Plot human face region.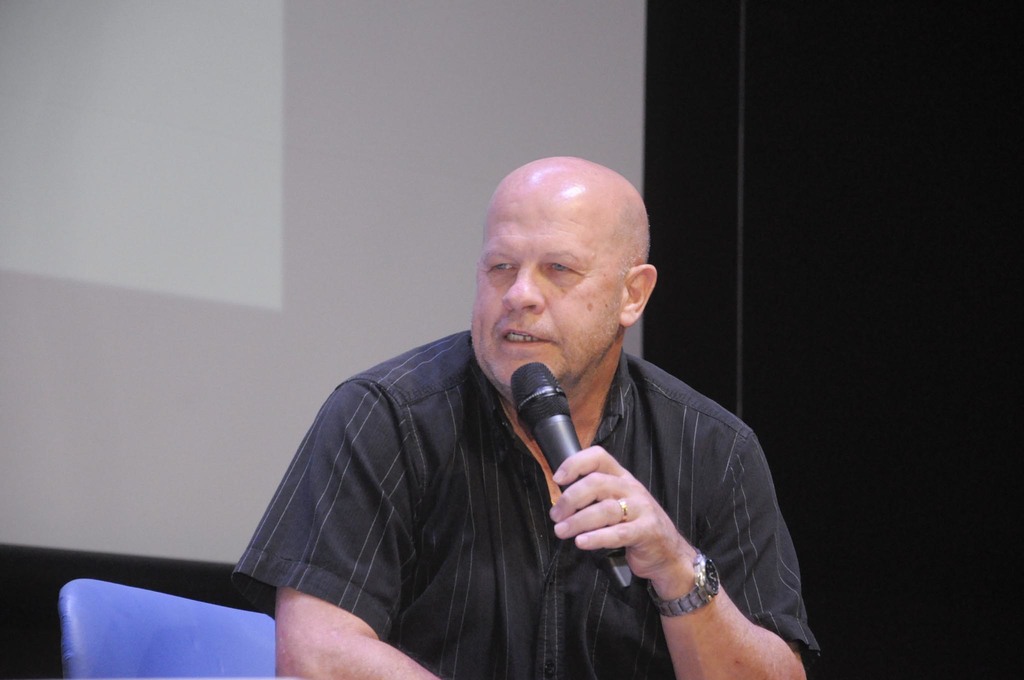
Plotted at crop(467, 186, 624, 398).
